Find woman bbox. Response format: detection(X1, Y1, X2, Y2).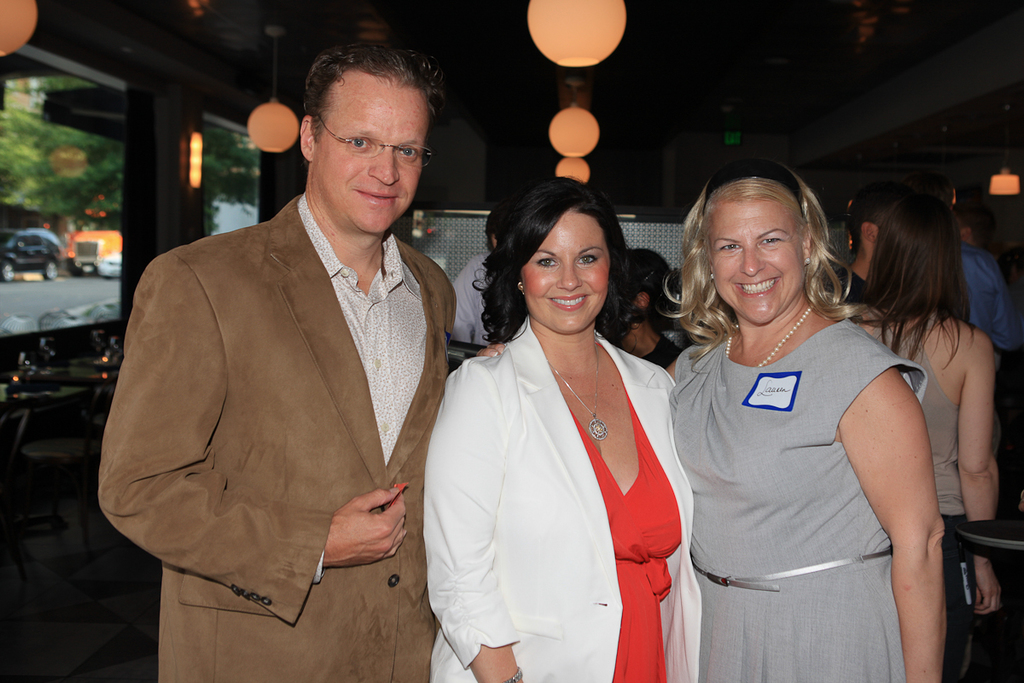
detection(412, 169, 701, 682).
